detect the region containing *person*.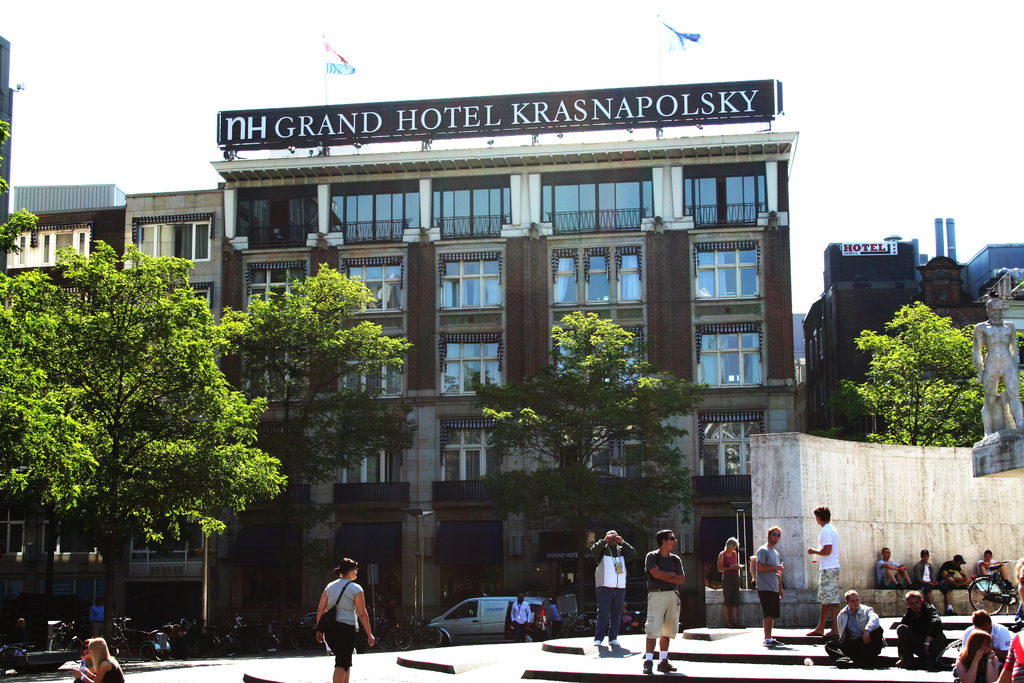
select_region(934, 554, 973, 588).
